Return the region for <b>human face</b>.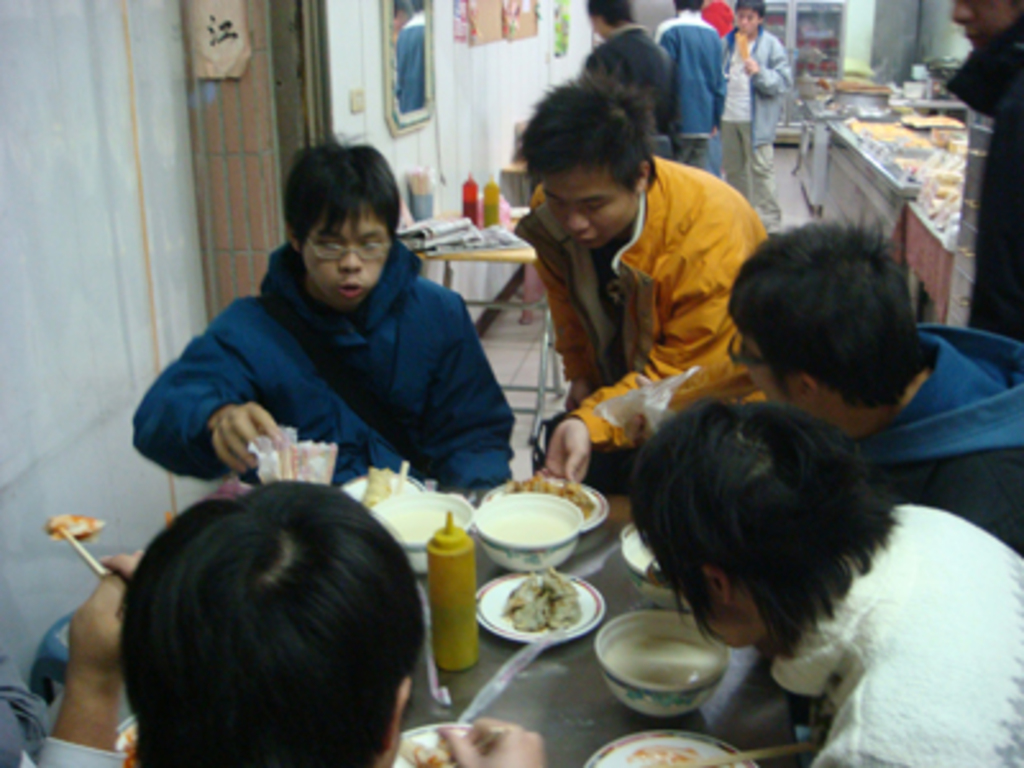
Rect(955, 3, 1021, 51).
